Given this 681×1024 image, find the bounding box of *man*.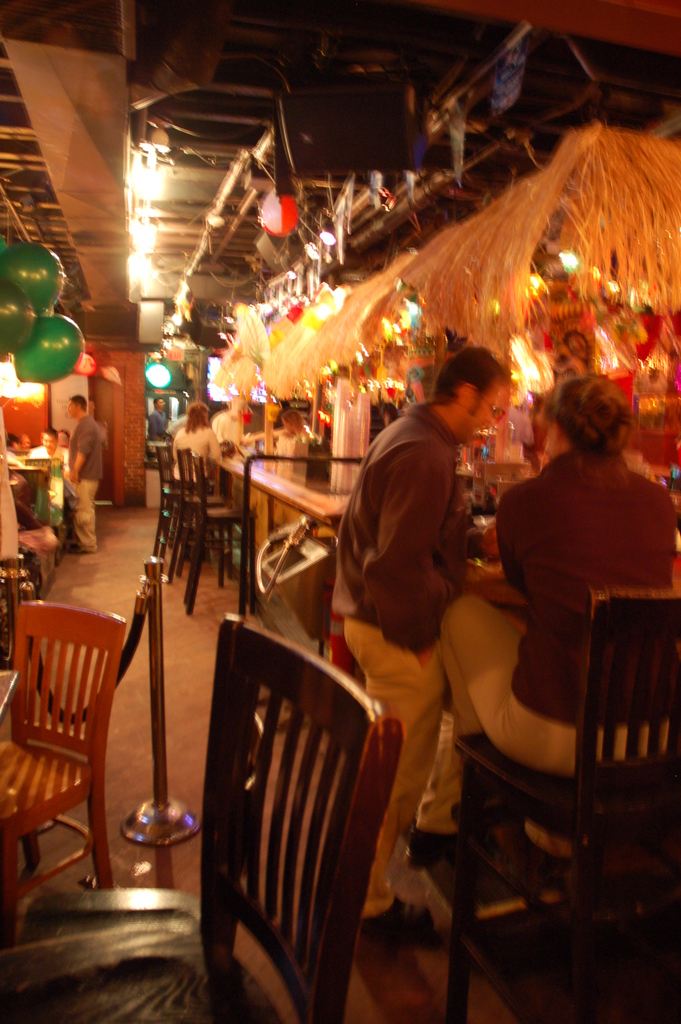
(left=8, top=426, right=26, bottom=465).
